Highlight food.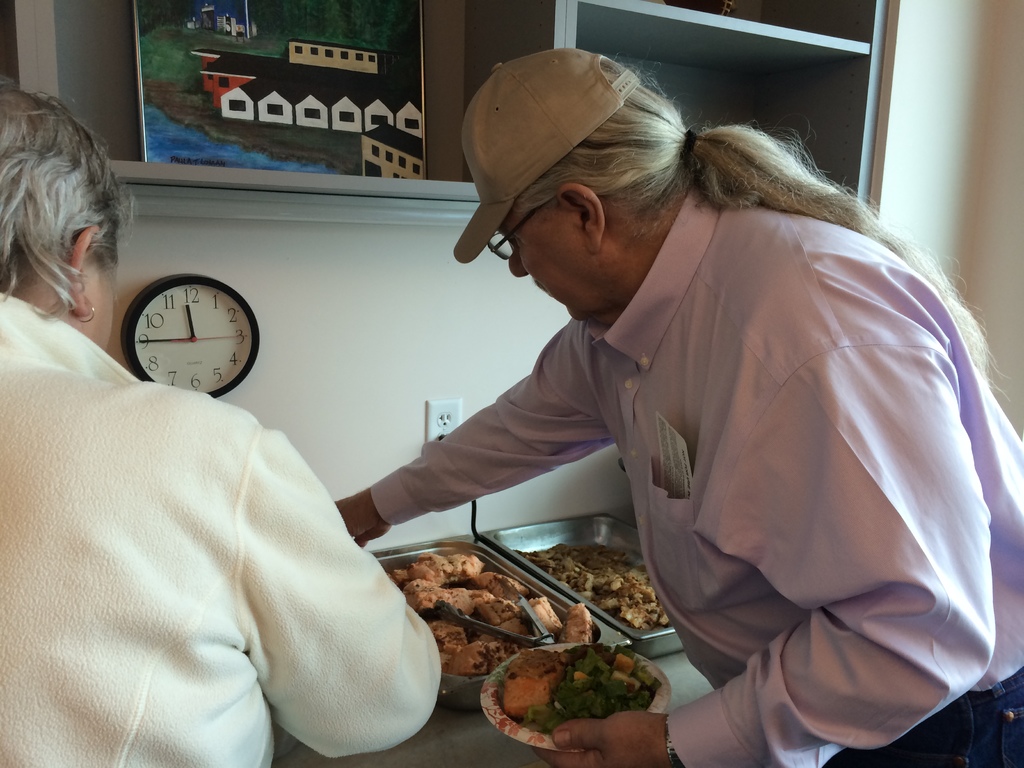
Highlighted region: 381/545/594/685.
